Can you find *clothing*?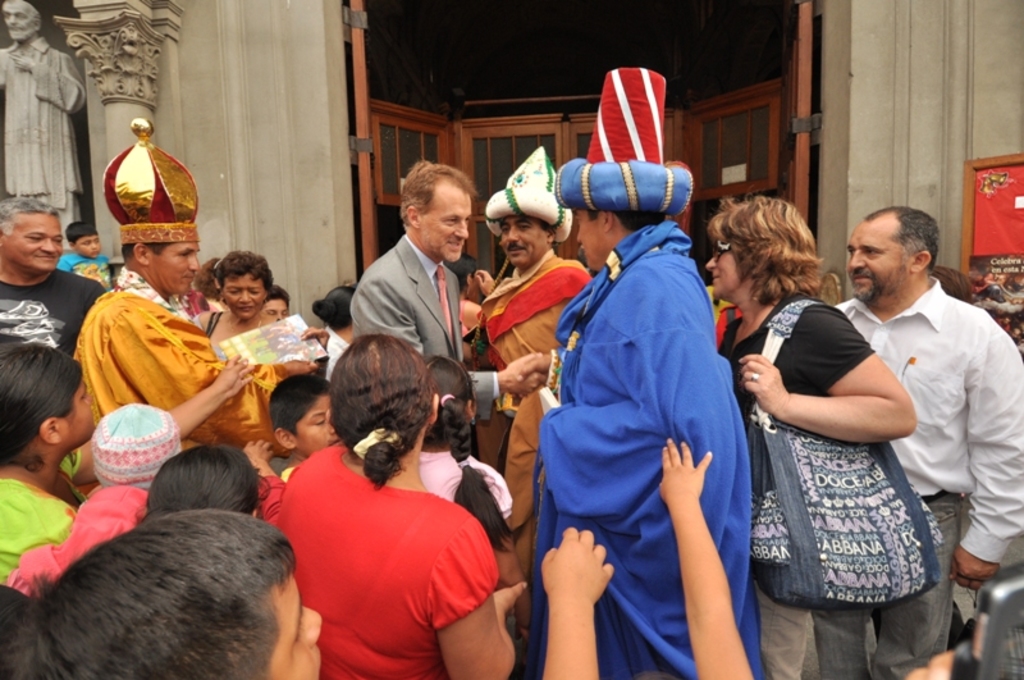
Yes, bounding box: [left=416, top=448, right=521, bottom=530].
